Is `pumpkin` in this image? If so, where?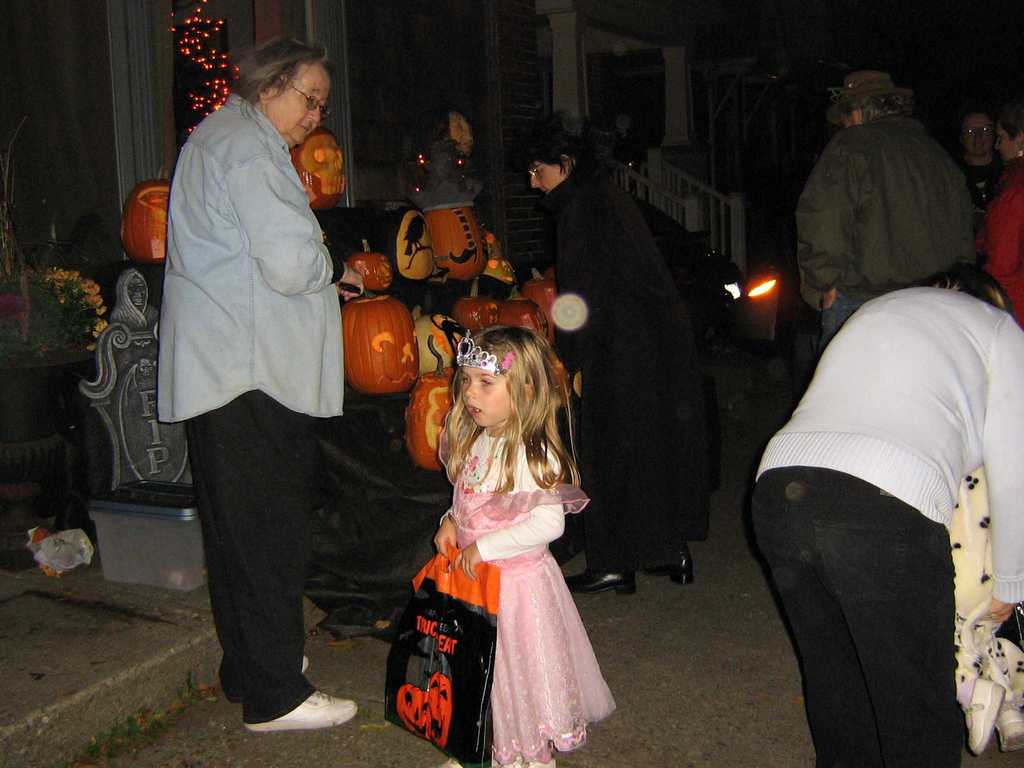
Yes, at [346, 236, 396, 289].
